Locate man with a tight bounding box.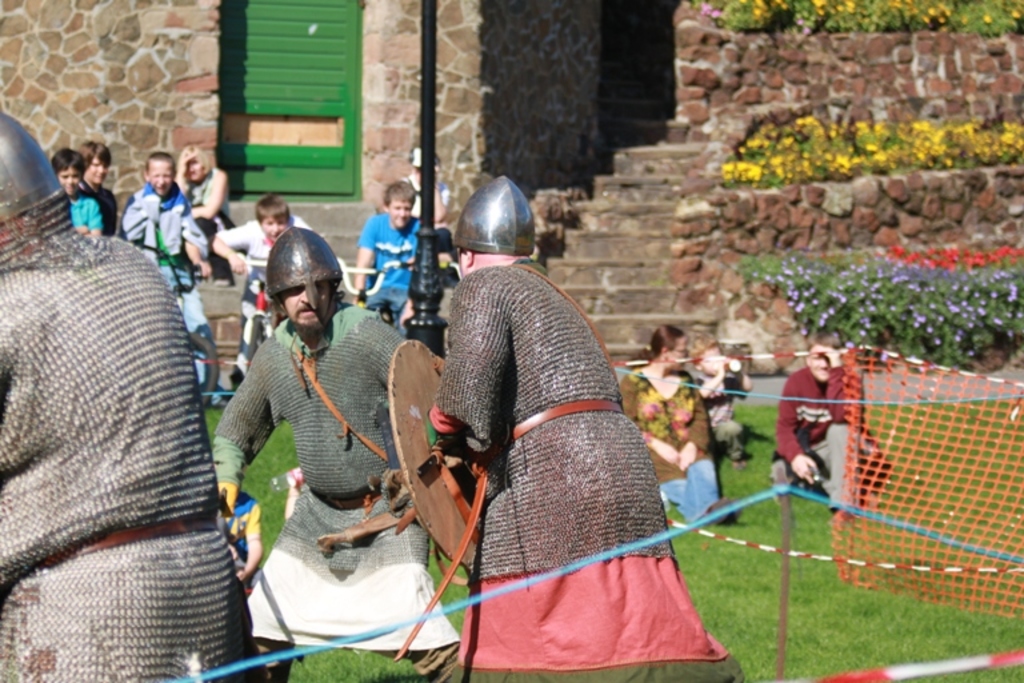
region(427, 175, 747, 682).
